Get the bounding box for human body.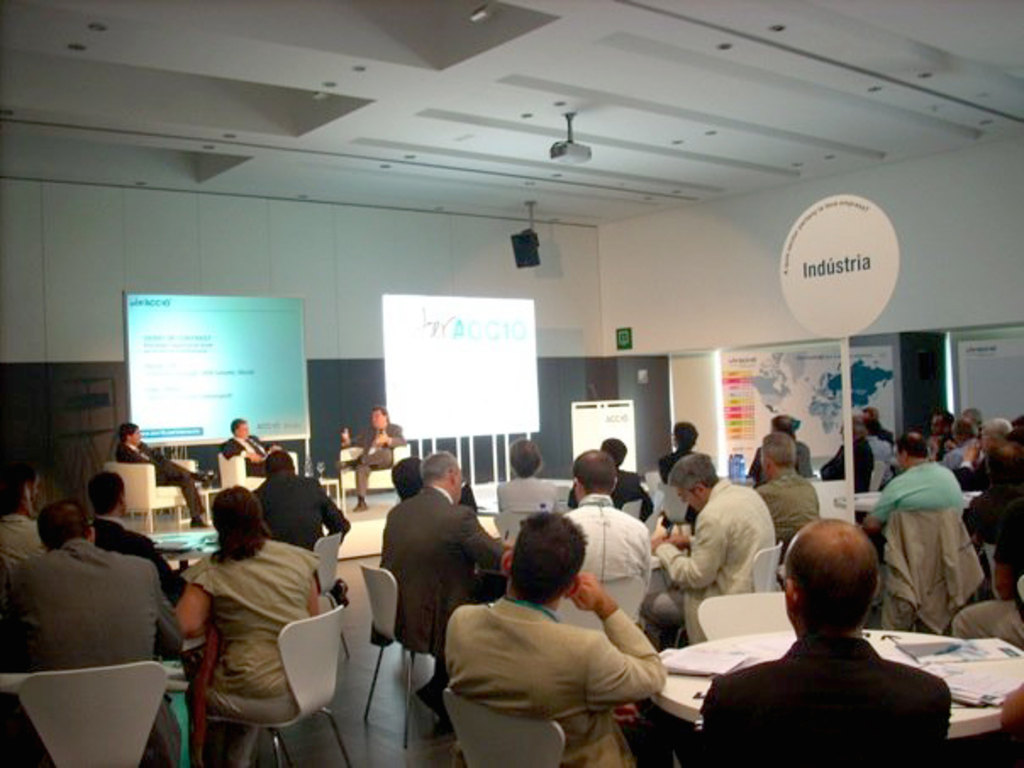
695,629,953,766.
